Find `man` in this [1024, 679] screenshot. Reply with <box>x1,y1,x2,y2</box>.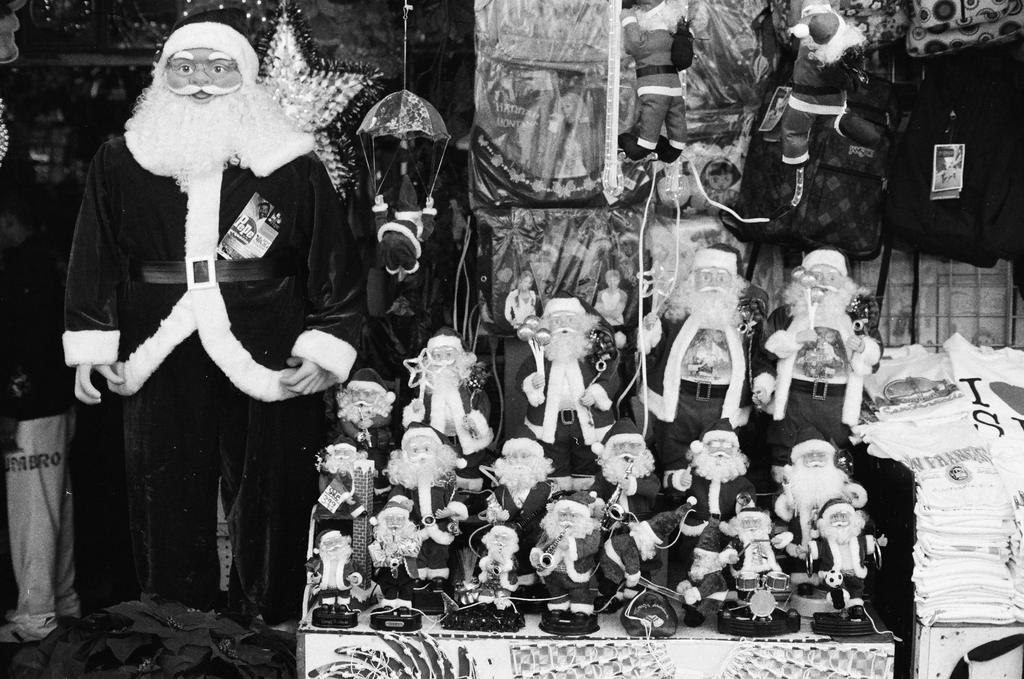
<box>517,296,623,489</box>.
